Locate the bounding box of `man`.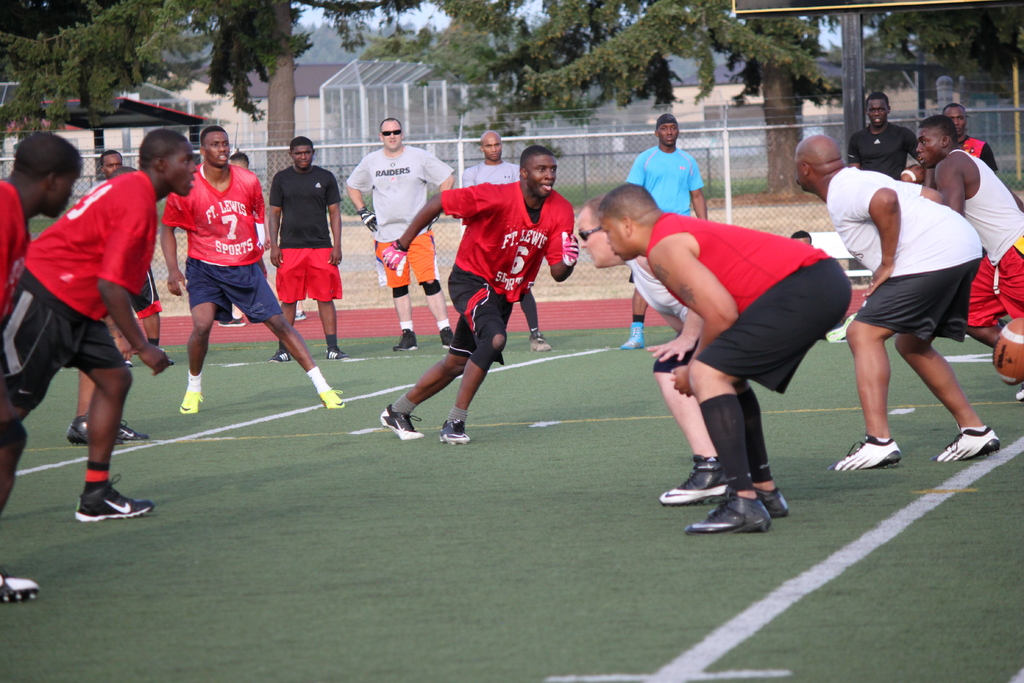
Bounding box: Rect(597, 184, 854, 534).
